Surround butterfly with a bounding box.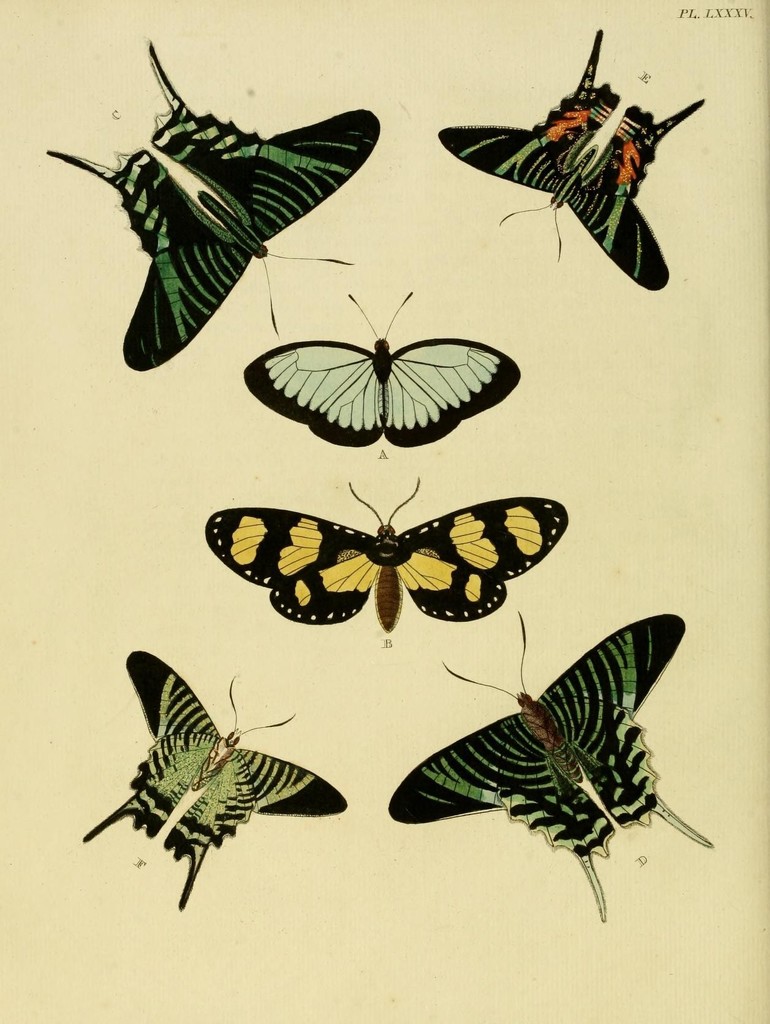
detection(38, 33, 390, 383).
